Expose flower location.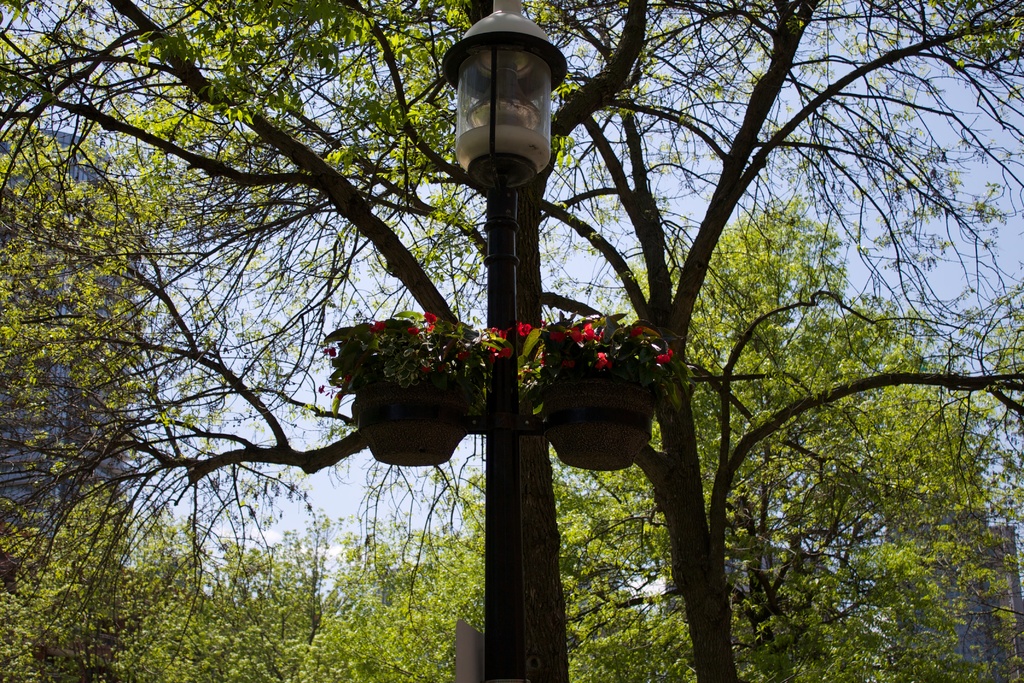
Exposed at 600,333,605,343.
